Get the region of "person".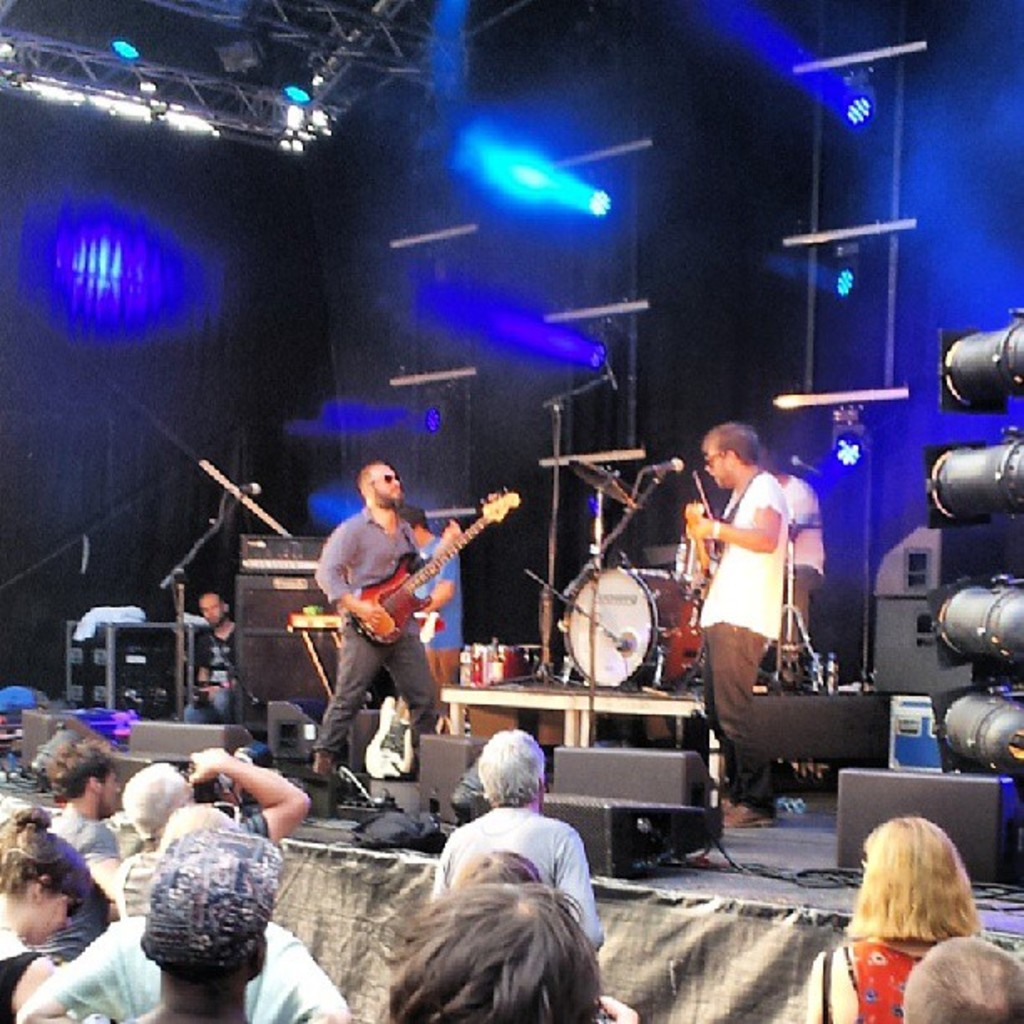
748, 442, 840, 661.
